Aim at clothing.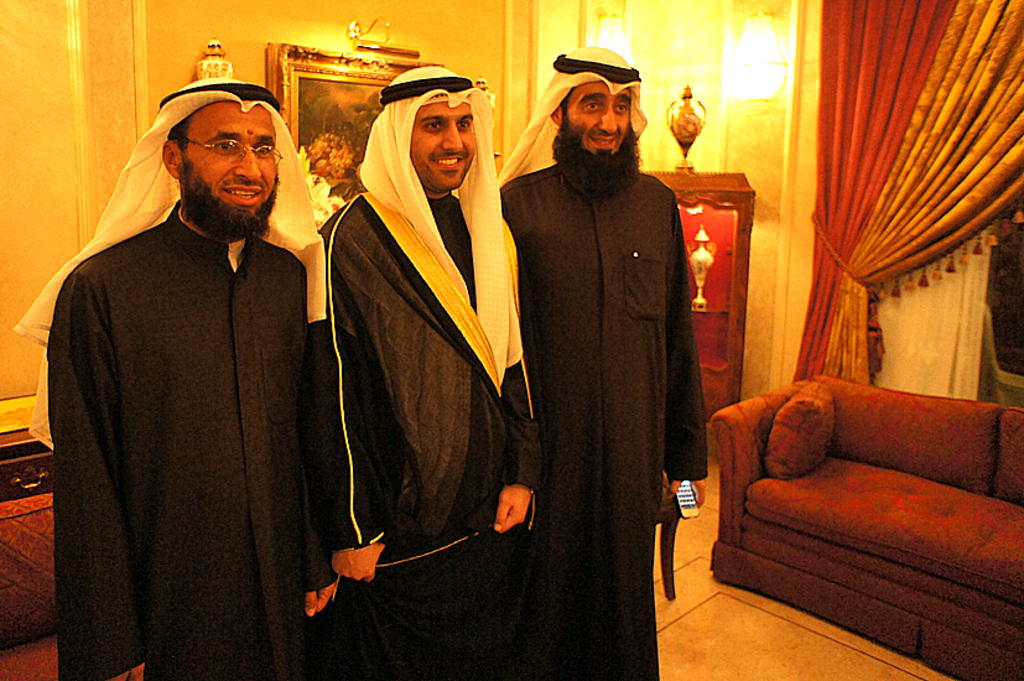
Aimed at {"left": 504, "top": 52, "right": 707, "bottom": 680}.
